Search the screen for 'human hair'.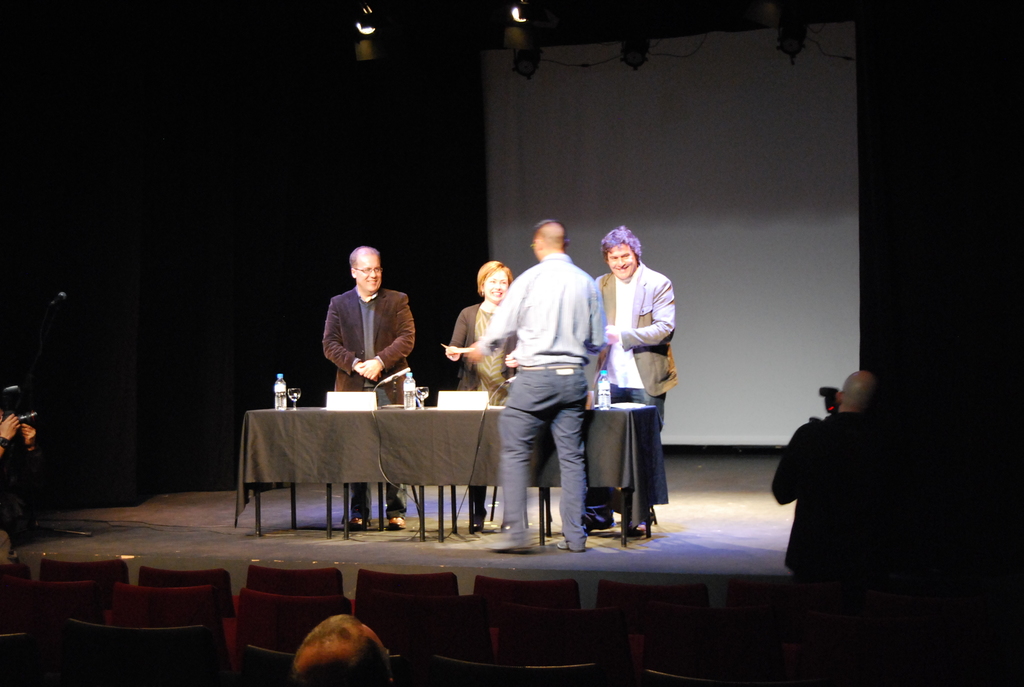
Found at (291,614,372,686).
